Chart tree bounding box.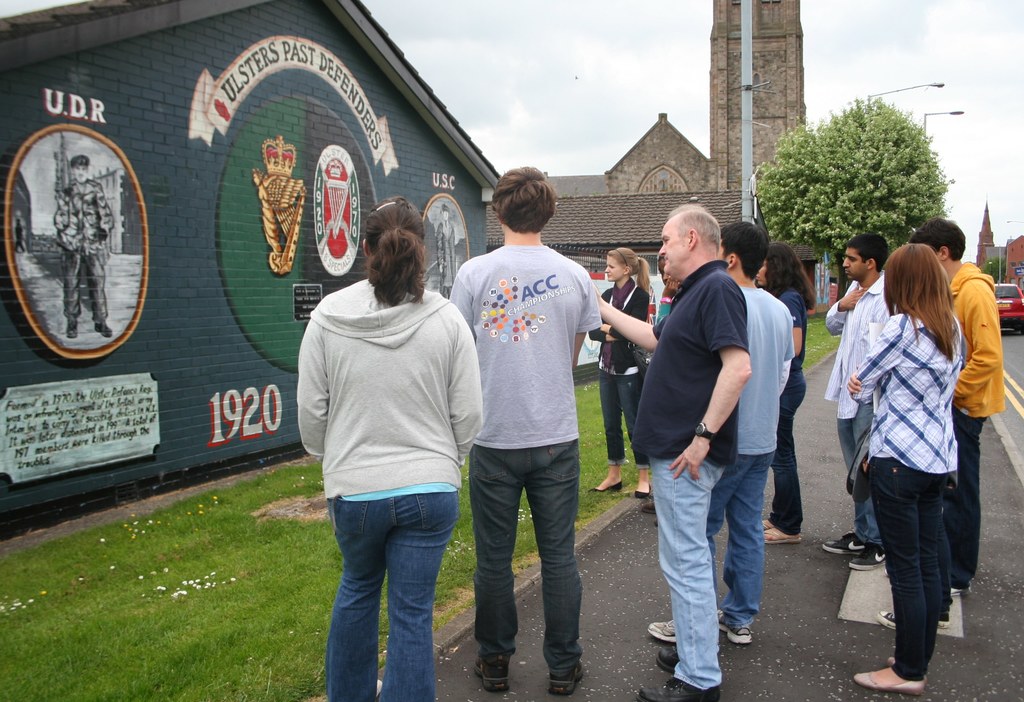
Charted: <region>749, 88, 955, 309</region>.
